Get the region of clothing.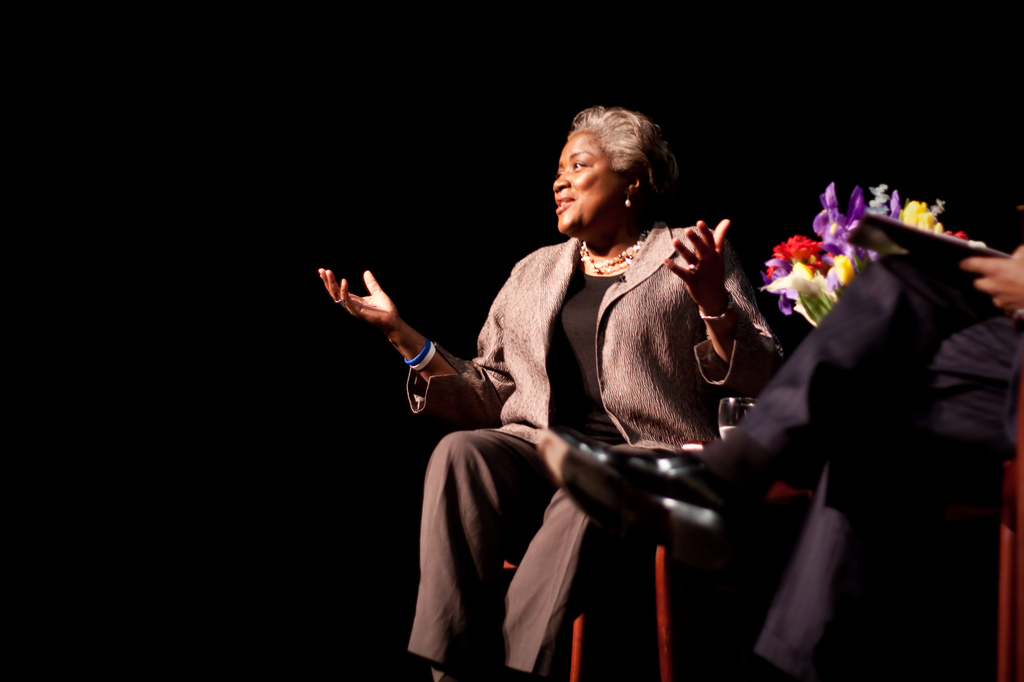
[407,225,790,681].
